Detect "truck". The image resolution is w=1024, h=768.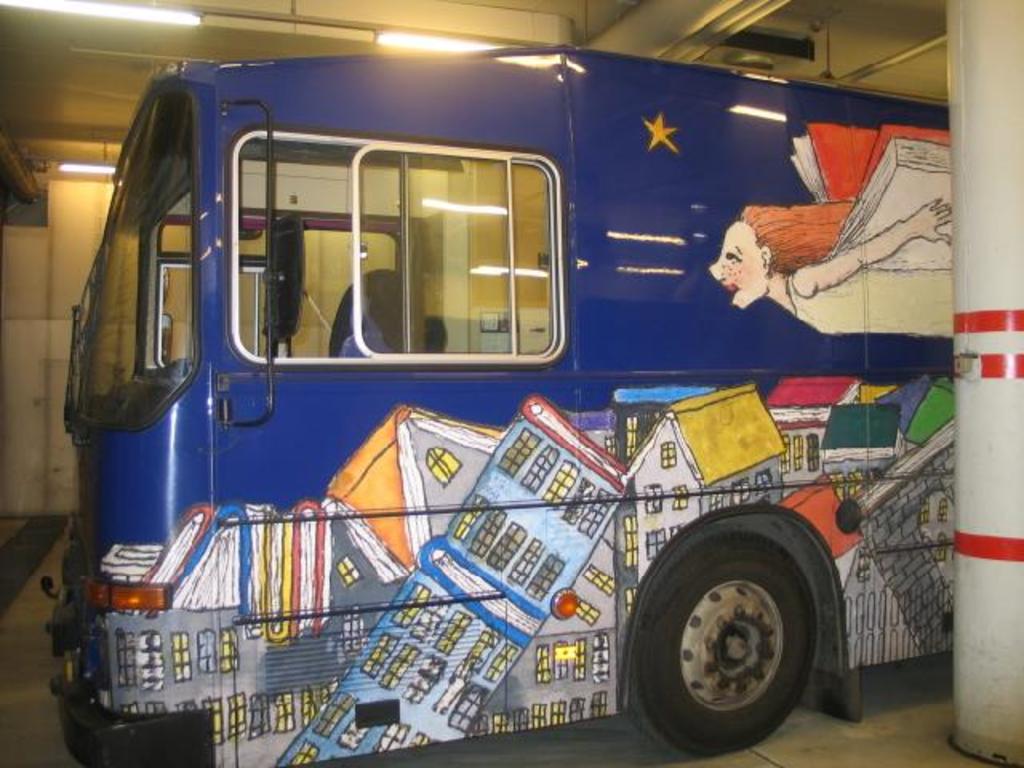
(0, 32, 986, 767).
